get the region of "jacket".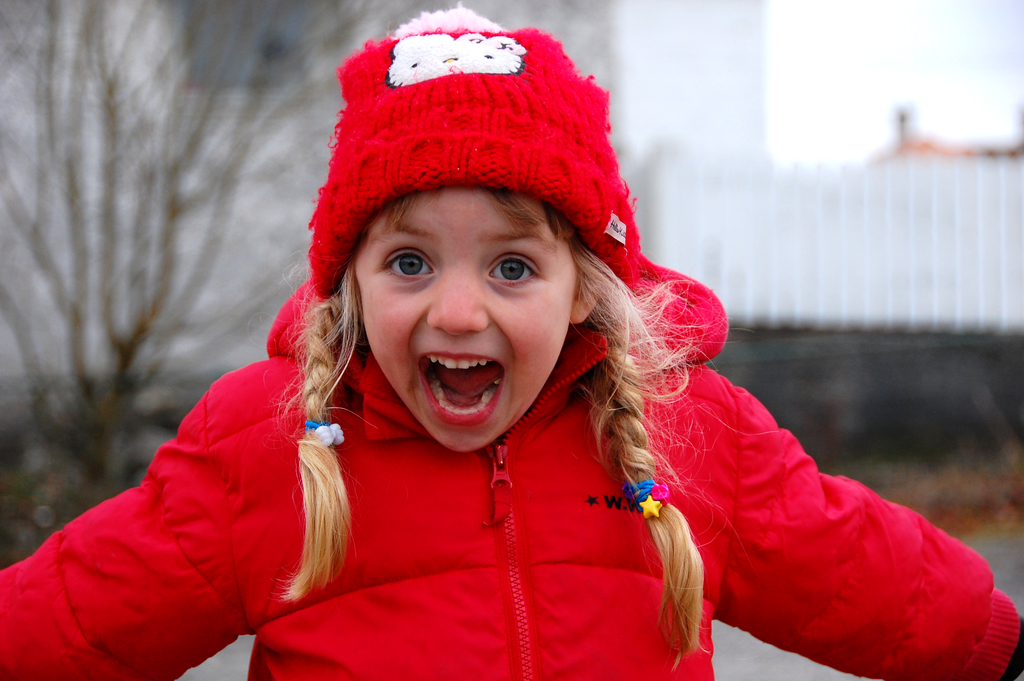
0:254:1021:680.
